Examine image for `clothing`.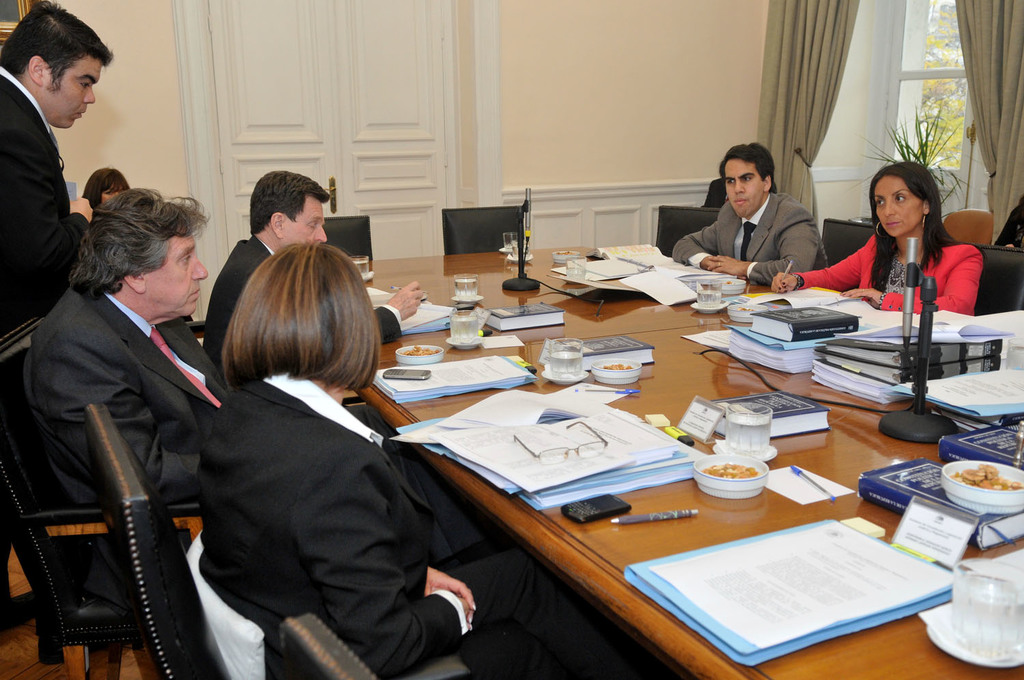
Examination result: 772/225/998/346.
